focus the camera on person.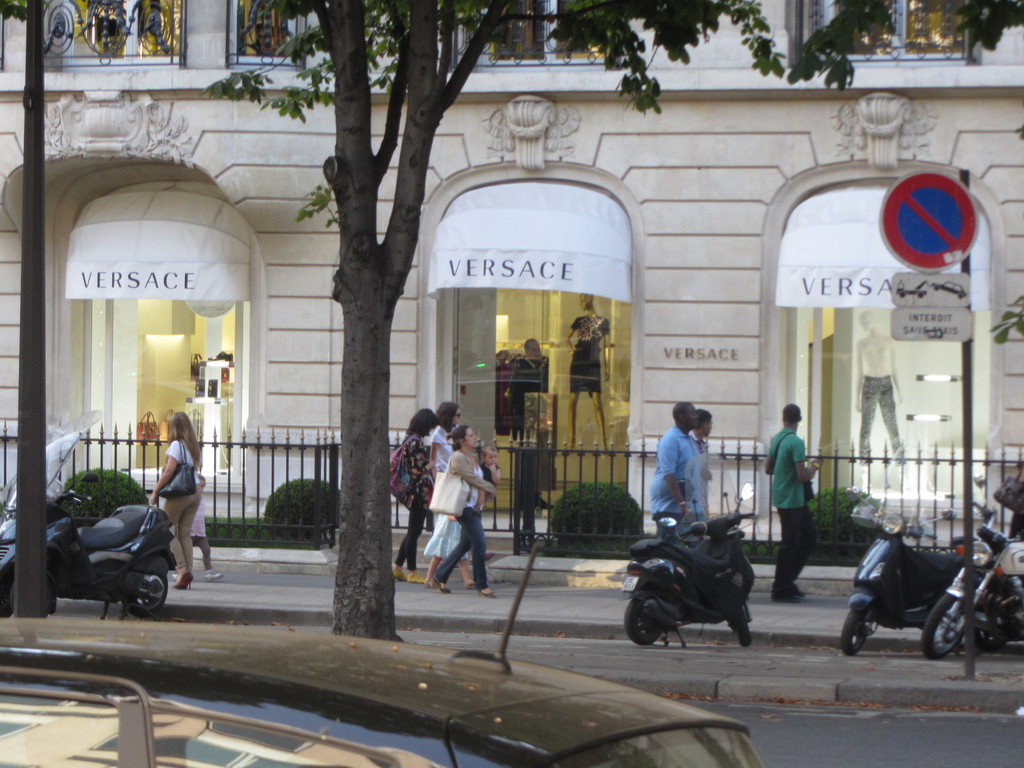
Focus region: detection(686, 406, 714, 538).
